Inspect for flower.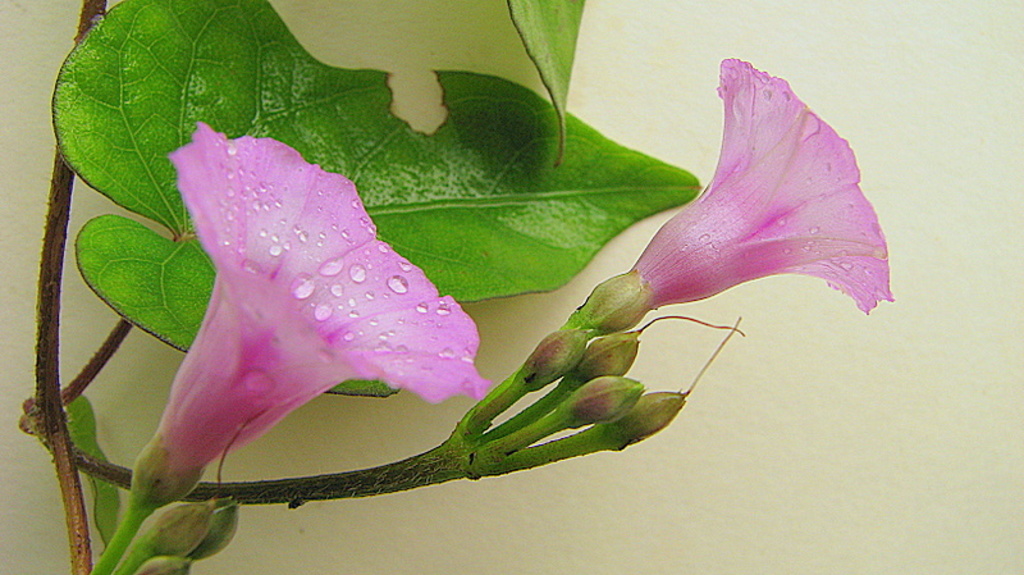
Inspection: {"x1": 104, "y1": 128, "x2": 475, "y2": 476}.
